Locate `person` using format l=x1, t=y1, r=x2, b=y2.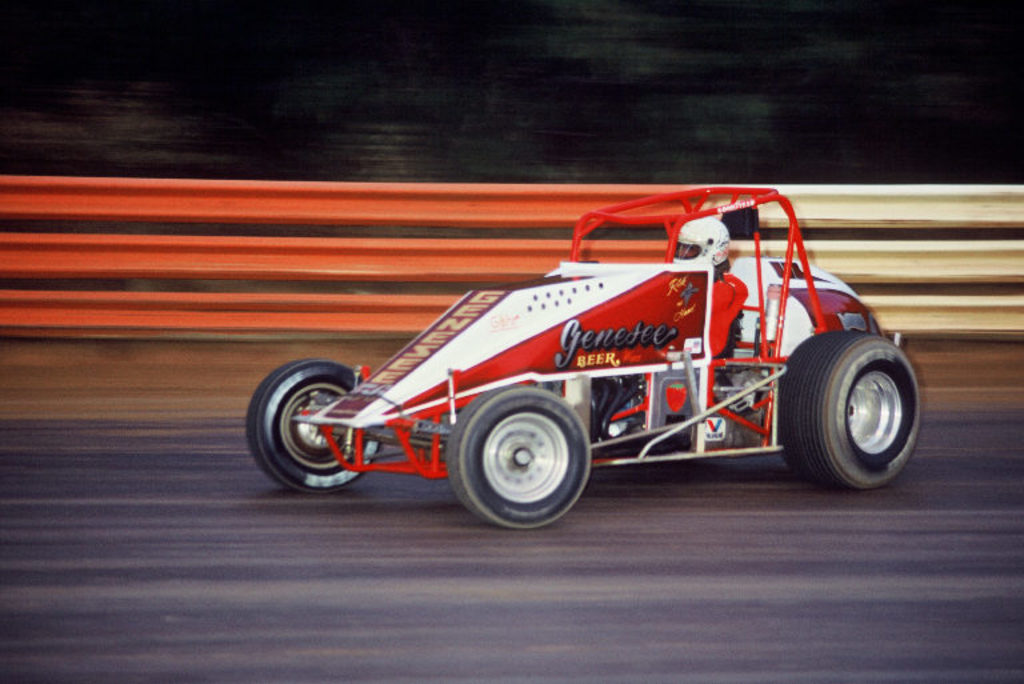
l=671, t=216, r=732, b=317.
